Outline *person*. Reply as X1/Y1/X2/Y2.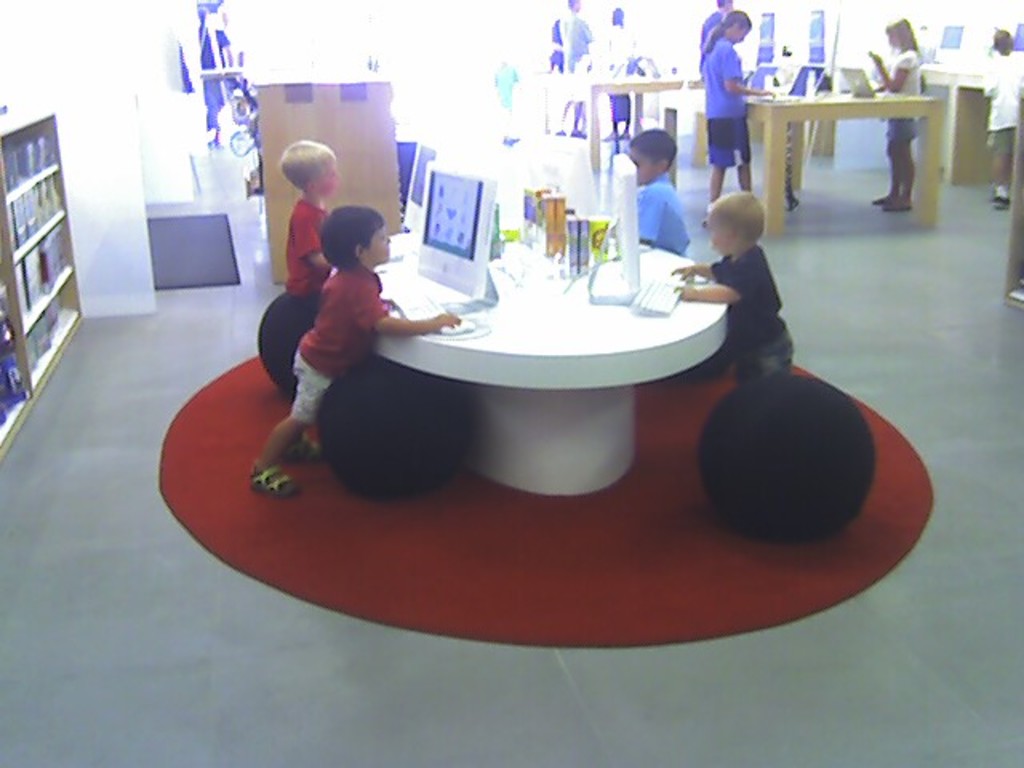
603/13/643/138.
